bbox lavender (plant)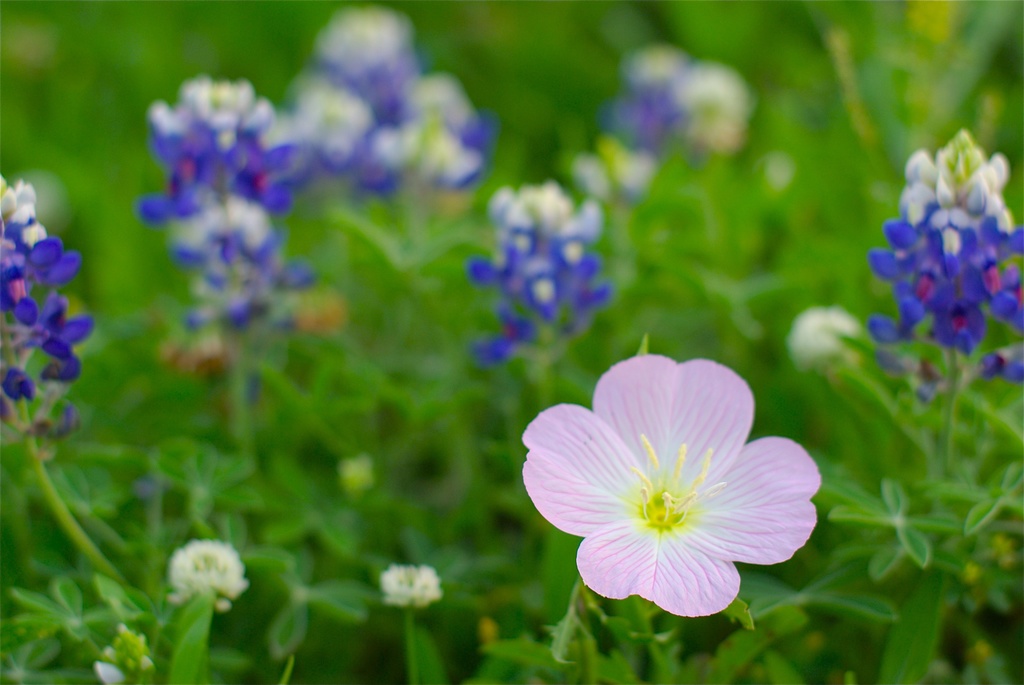
[844, 127, 1023, 415]
